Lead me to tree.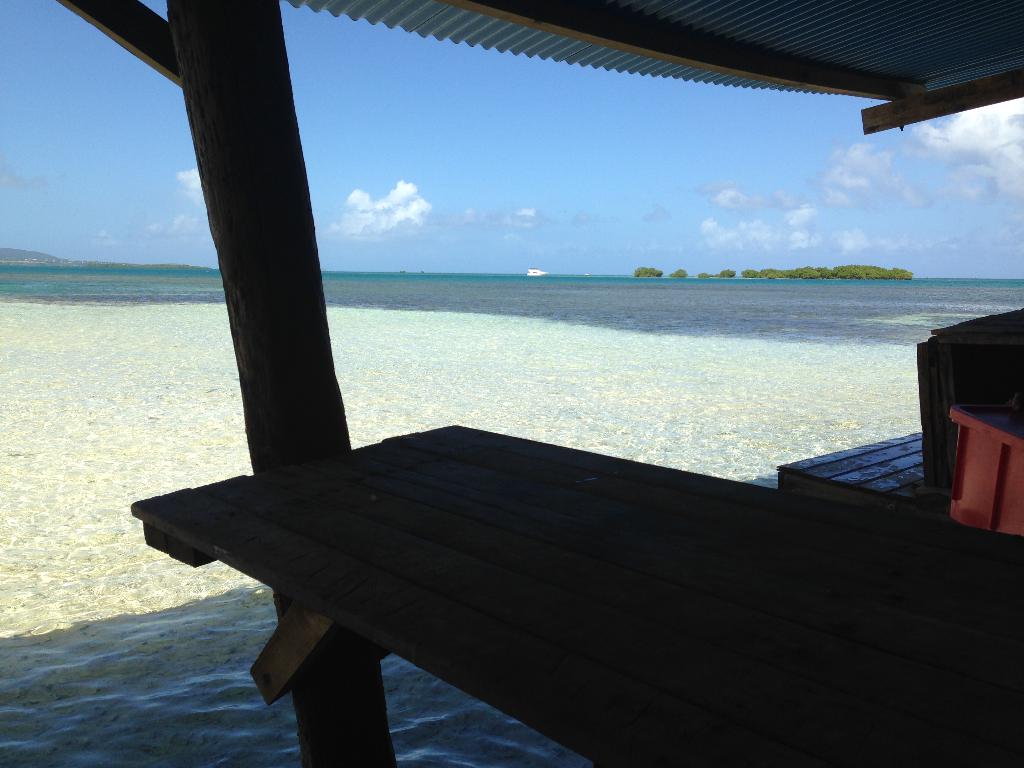
Lead to (x1=670, y1=267, x2=689, y2=282).
